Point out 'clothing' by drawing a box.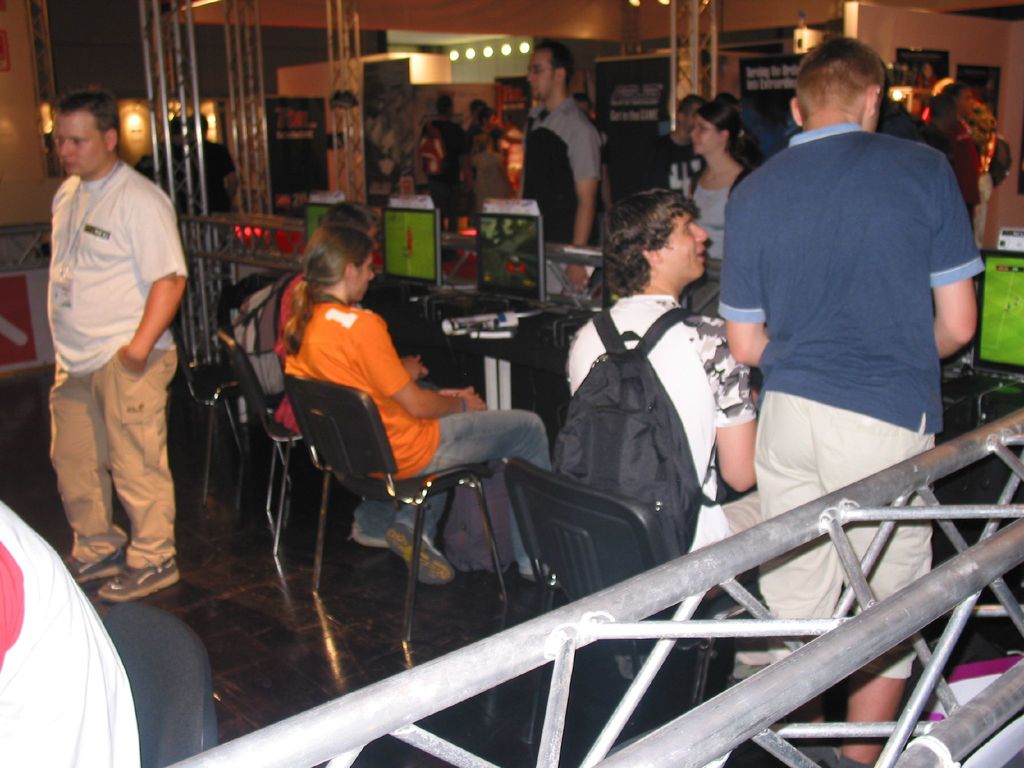
BBox(42, 102, 181, 588).
